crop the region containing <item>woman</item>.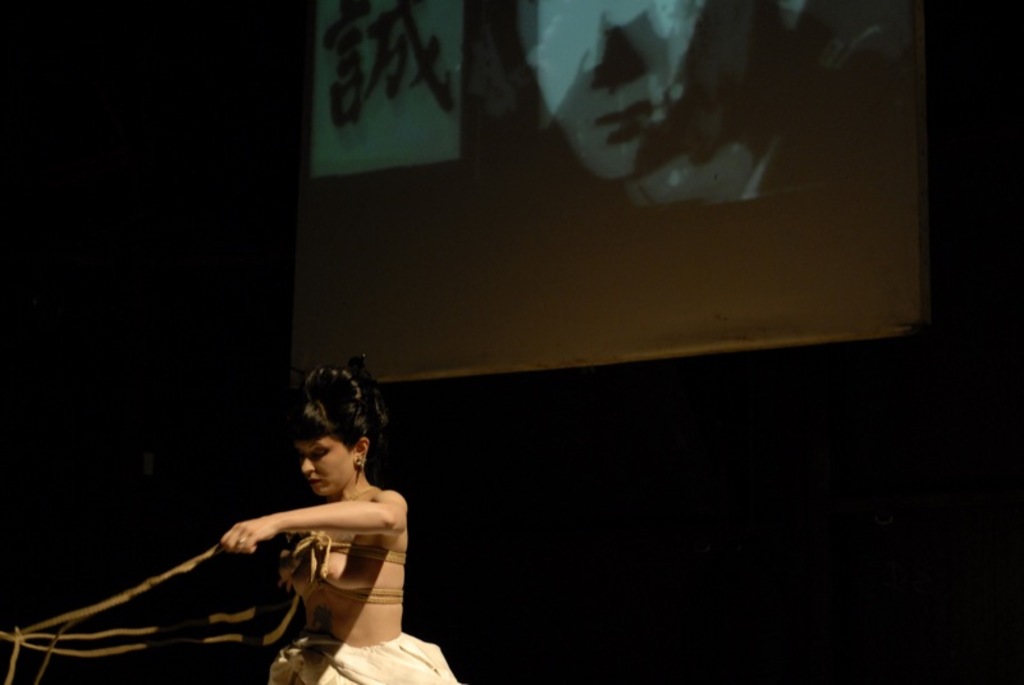
Crop region: locate(200, 375, 421, 679).
